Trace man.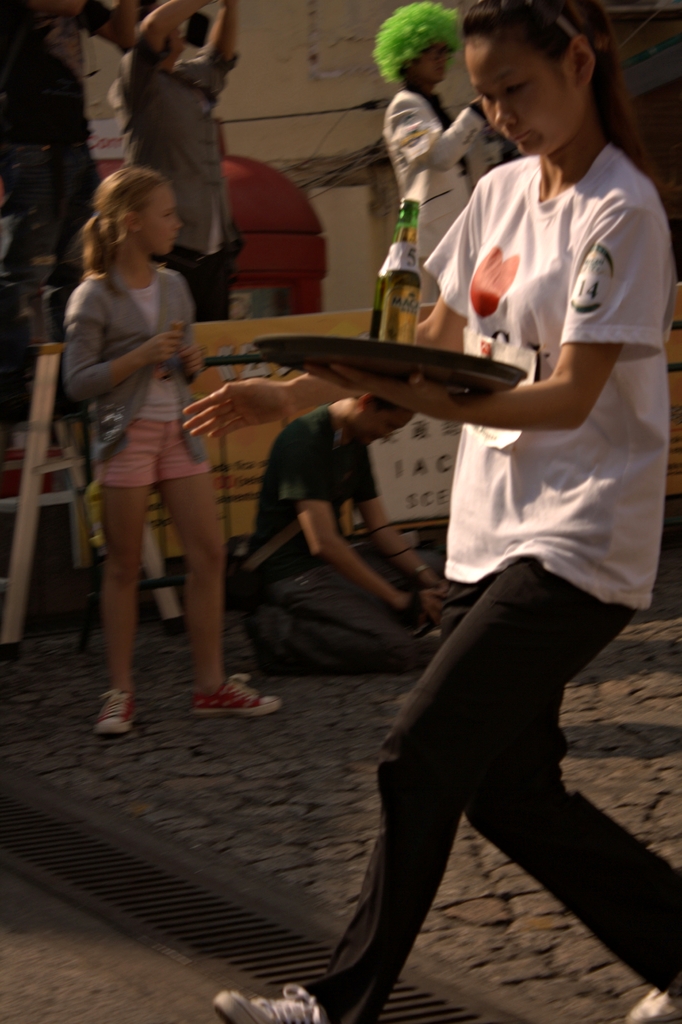
Traced to <bbox>109, 0, 230, 326</bbox>.
